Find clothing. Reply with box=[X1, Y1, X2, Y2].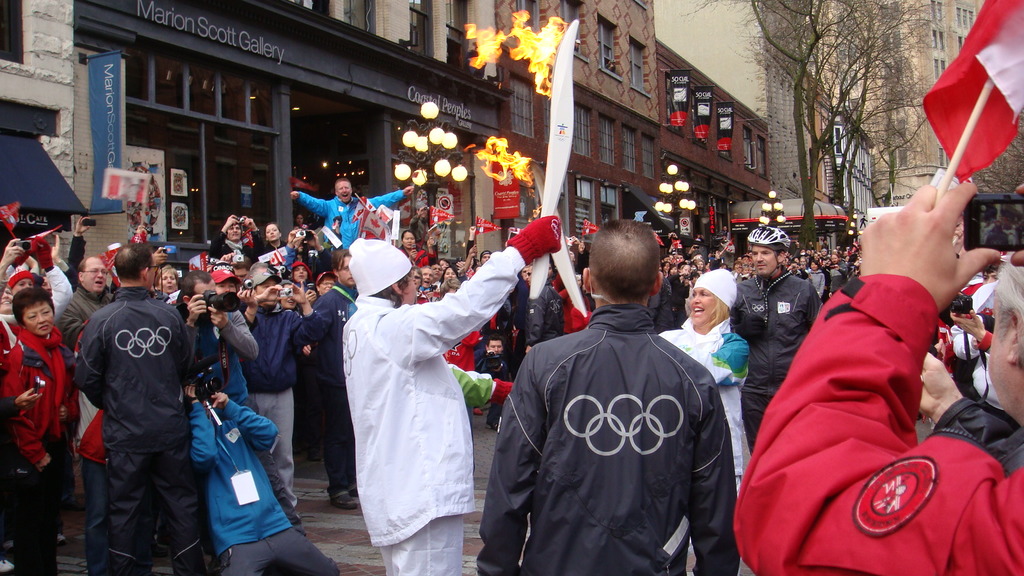
box=[186, 402, 349, 575].
